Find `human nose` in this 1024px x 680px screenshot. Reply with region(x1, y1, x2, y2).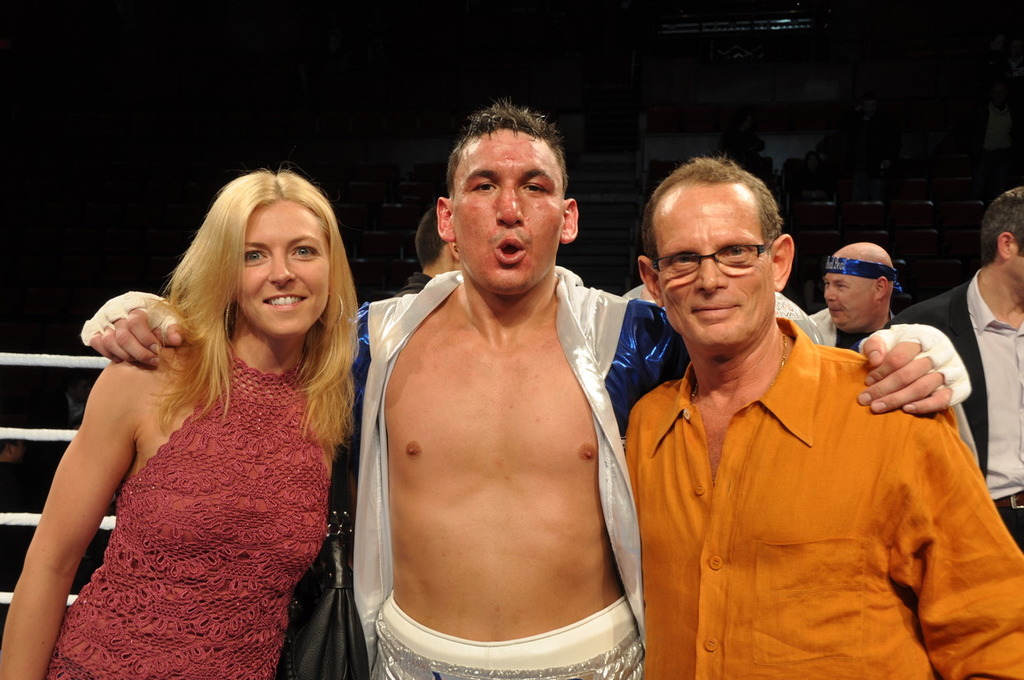
region(821, 287, 838, 303).
